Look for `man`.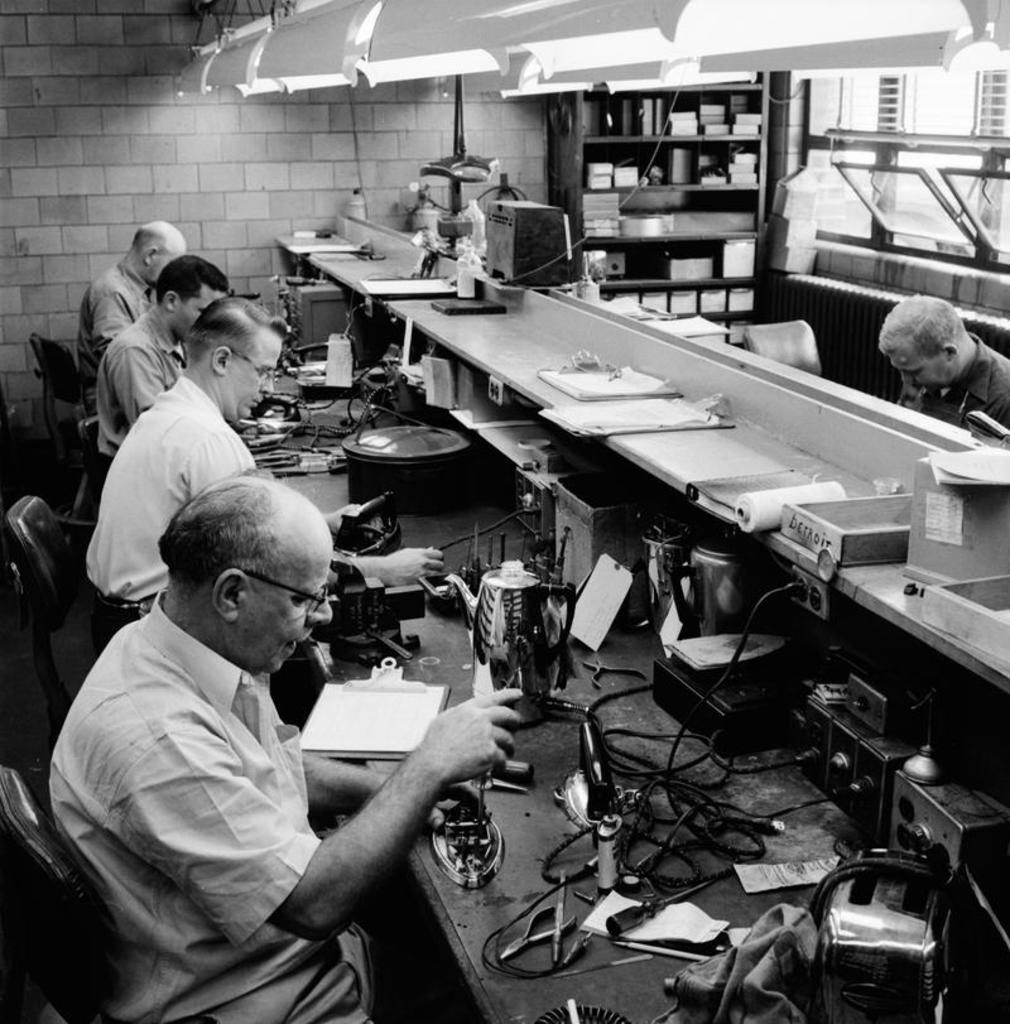
Found: left=40, top=471, right=530, bottom=1023.
